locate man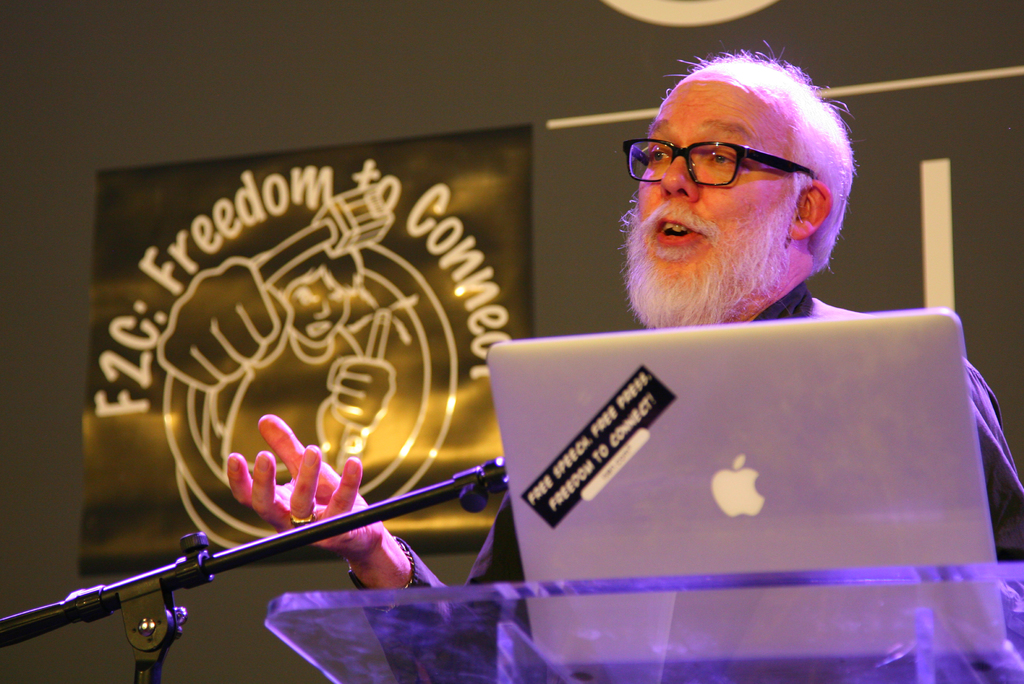
[199,114,930,612]
